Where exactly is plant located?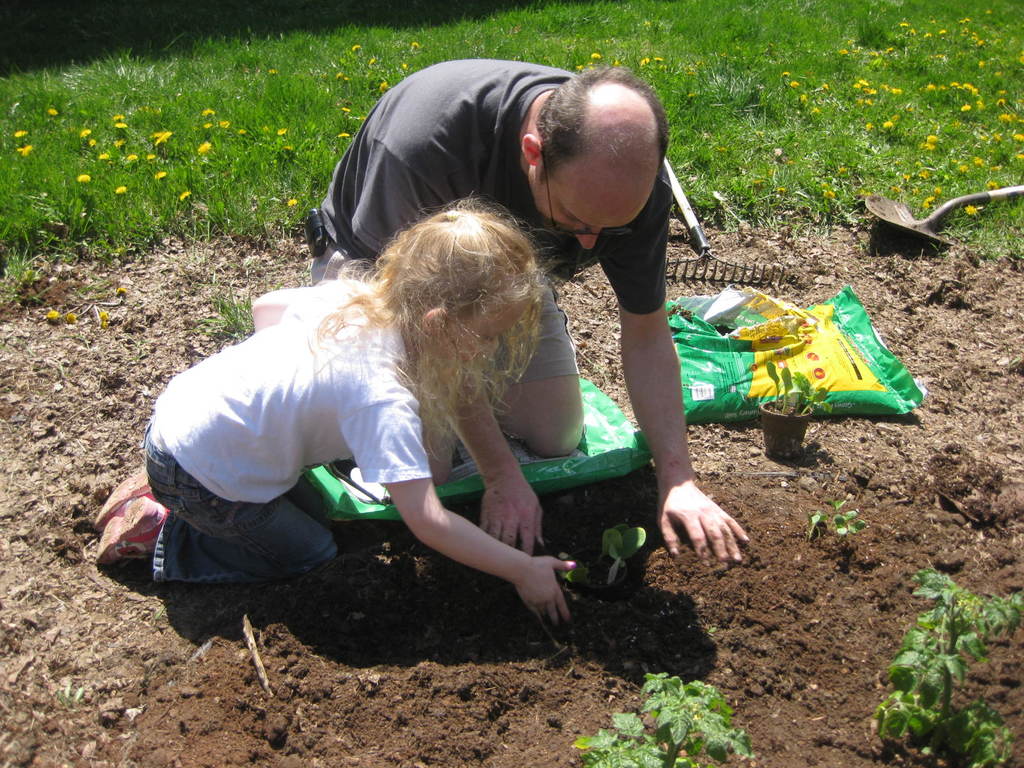
Its bounding box is detection(203, 286, 257, 342).
